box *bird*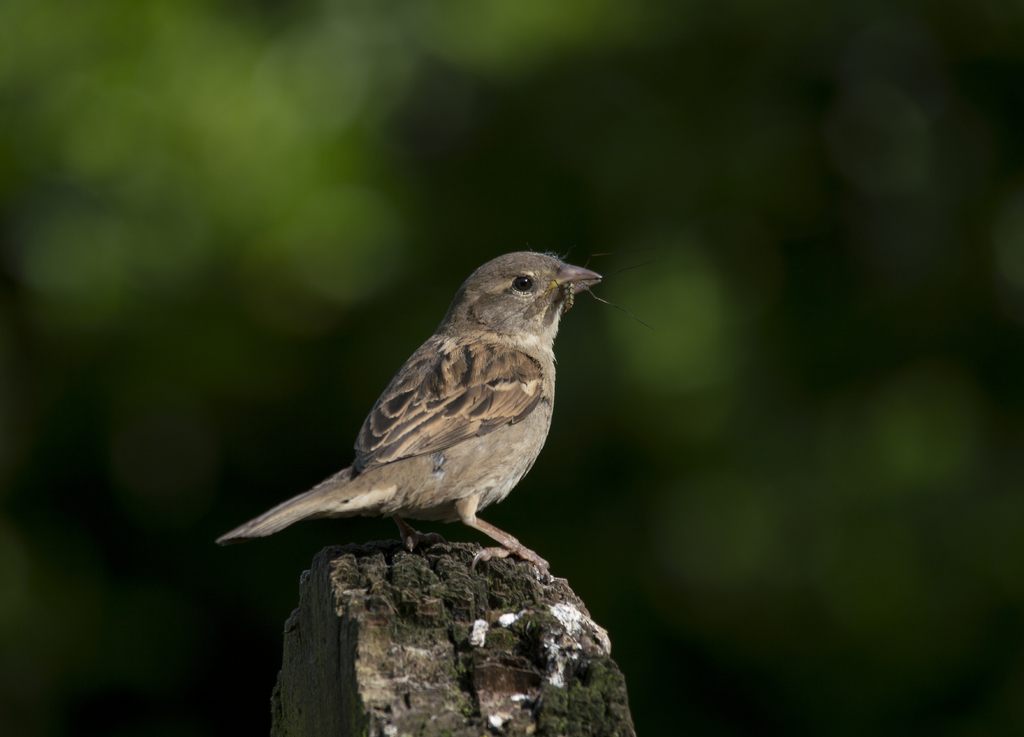
<region>200, 261, 593, 570</region>
